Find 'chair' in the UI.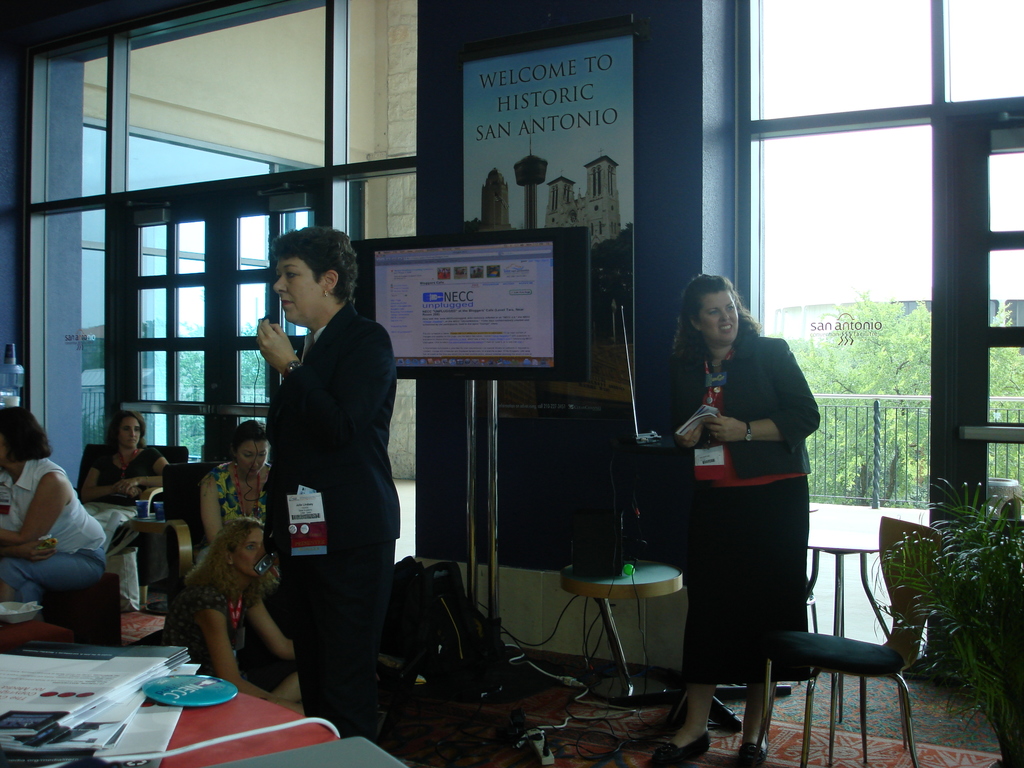
UI element at [left=749, top=492, right=929, bottom=753].
